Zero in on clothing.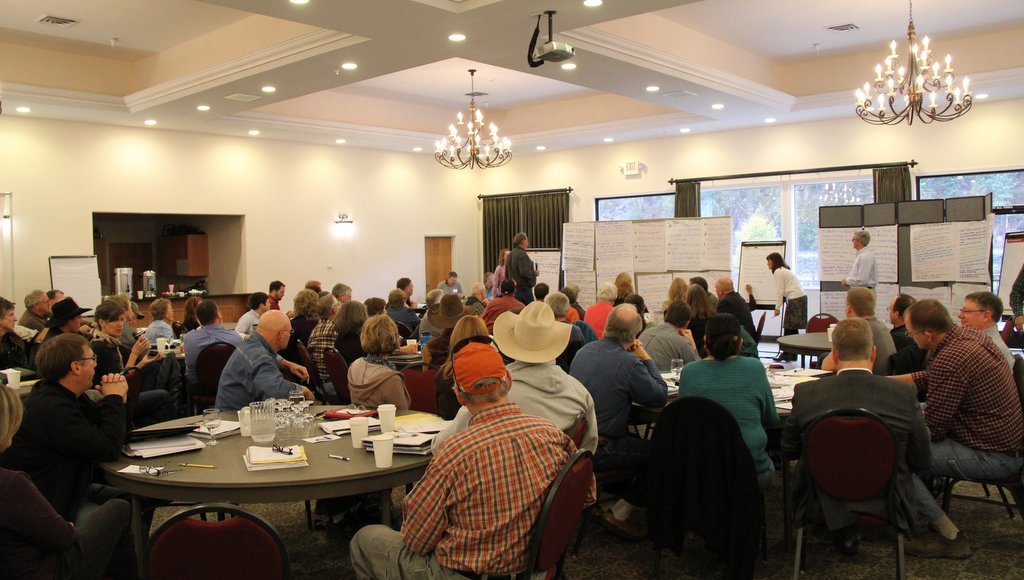
Zeroed in: l=86, t=333, r=133, b=385.
